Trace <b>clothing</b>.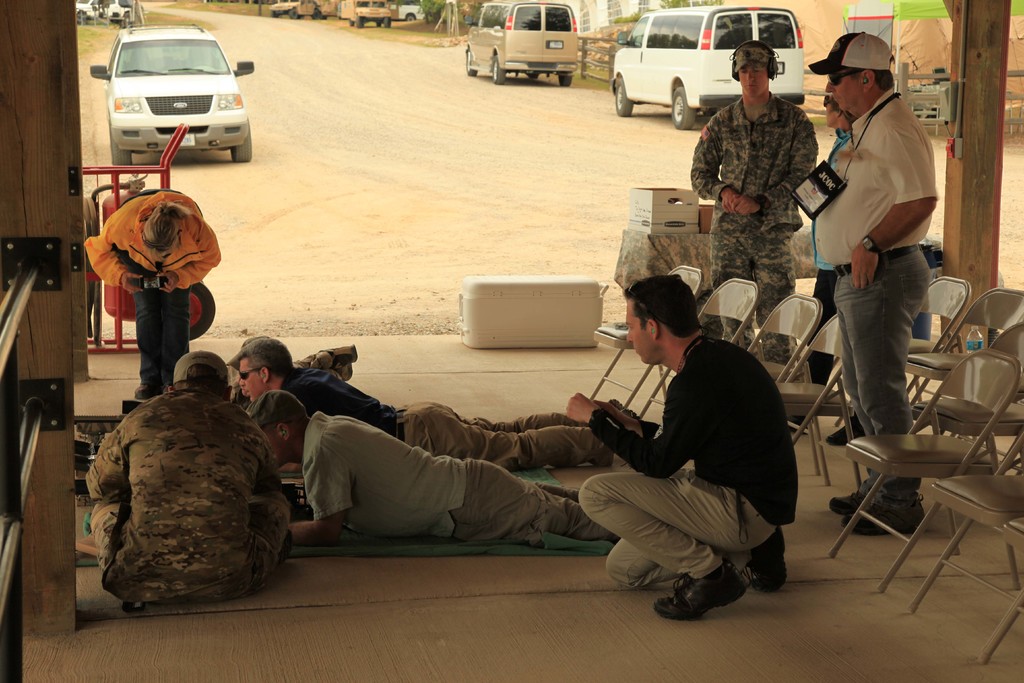
Traced to <bbox>89, 384, 294, 604</bbox>.
